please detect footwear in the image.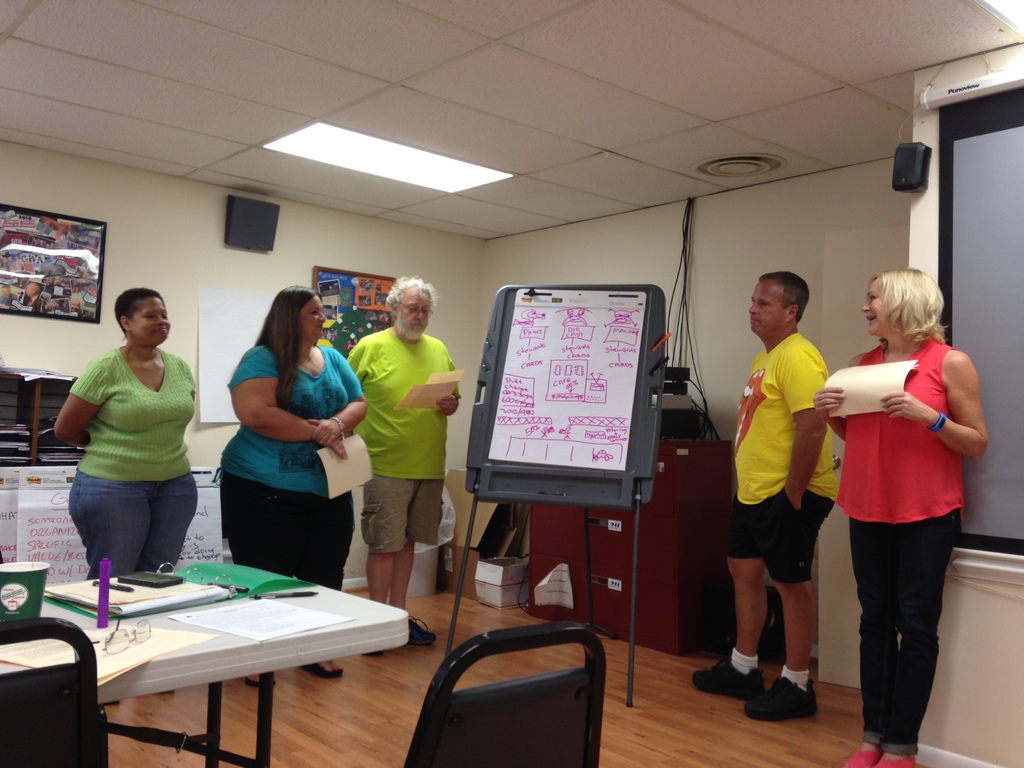
367 650 387 658.
